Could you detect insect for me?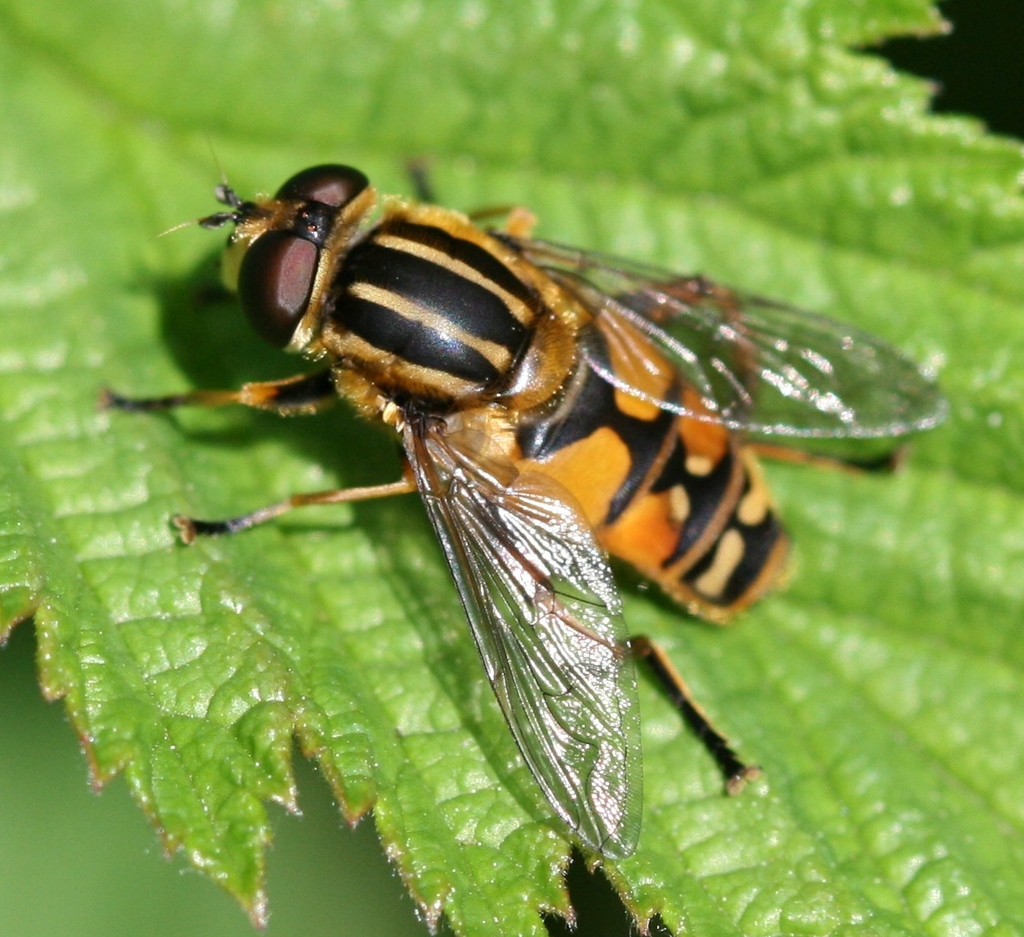
Detection result: l=89, t=125, r=951, b=858.
